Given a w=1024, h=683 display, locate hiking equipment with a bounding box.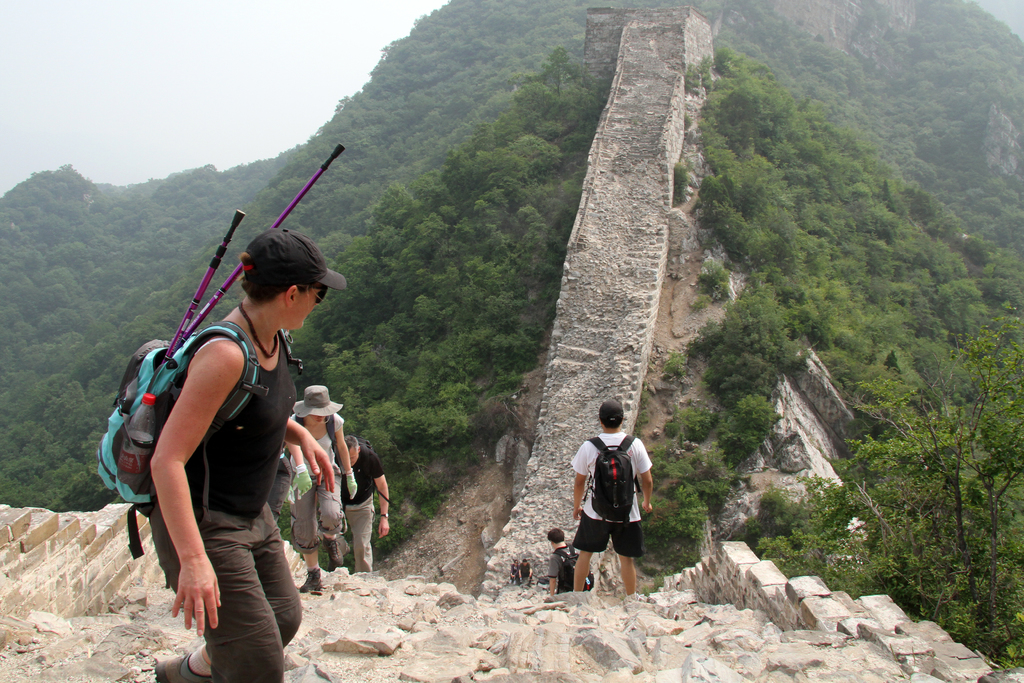
Located: crop(586, 428, 637, 528).
